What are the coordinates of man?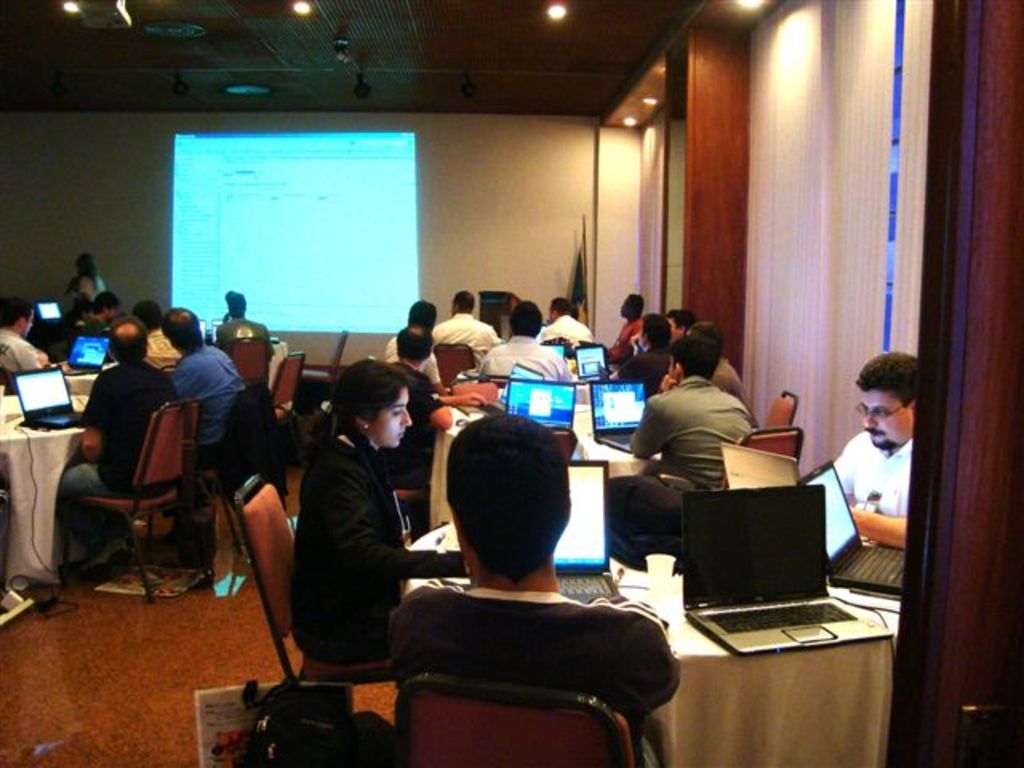
rect(394, 286, 448, 371).
